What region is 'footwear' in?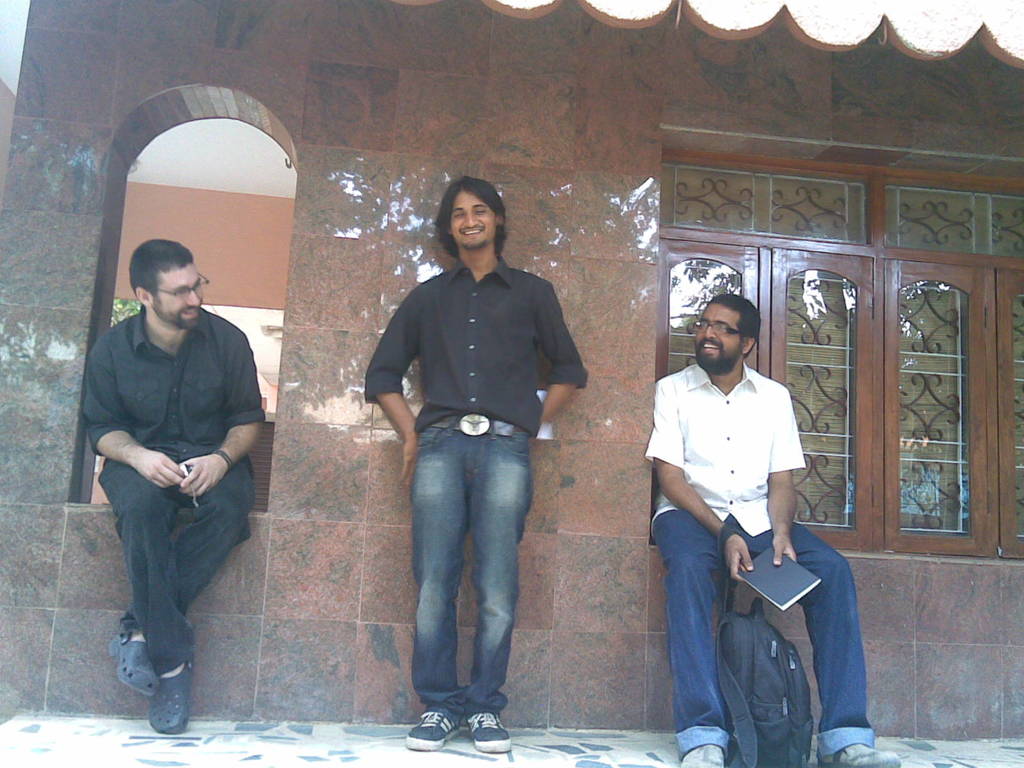
rect(464, 710, 514, 753).
